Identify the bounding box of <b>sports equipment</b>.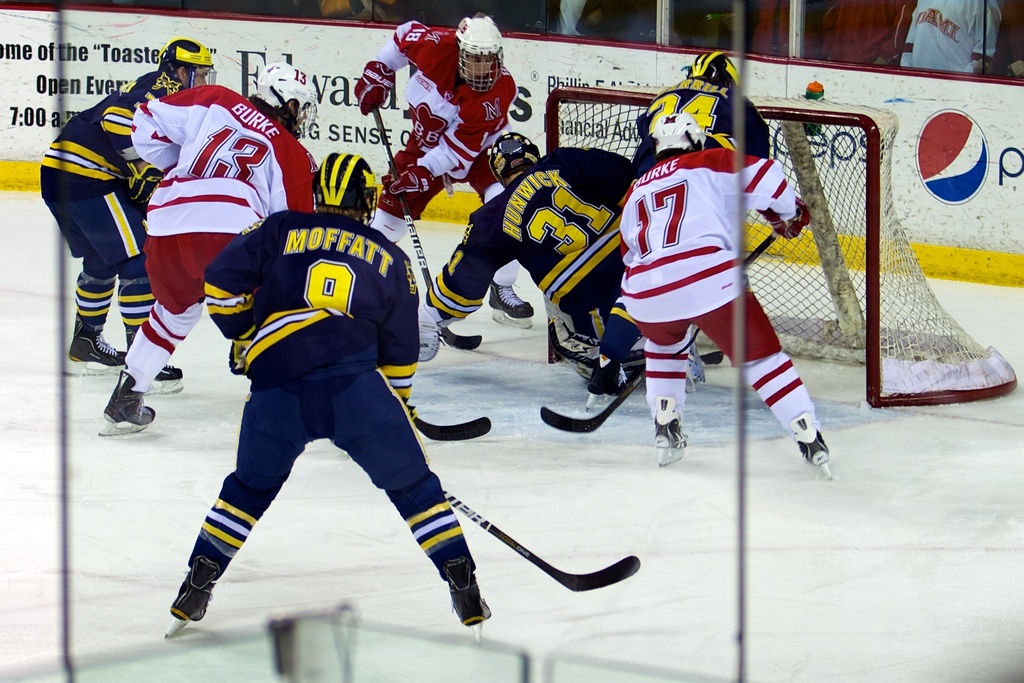
(x1=689, y1=51, x2=739, y2=90).
